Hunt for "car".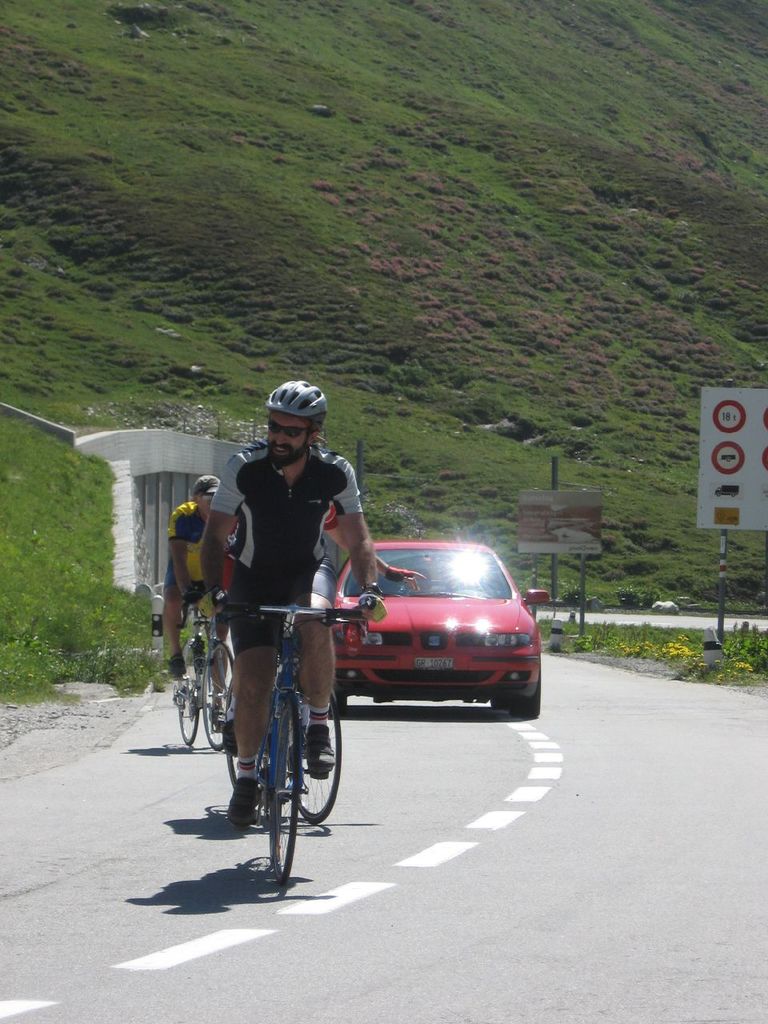
Hunted down at (x1=291, y1=536, x2=550, y2=718).
